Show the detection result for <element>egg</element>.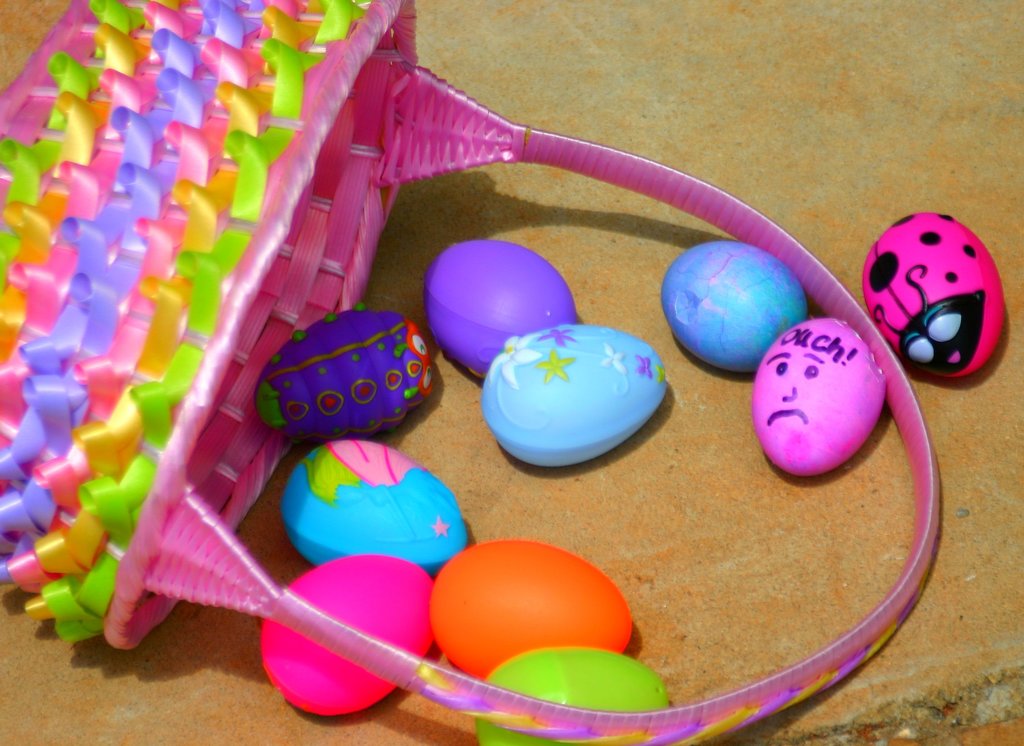
280, 438, 471, 576.
